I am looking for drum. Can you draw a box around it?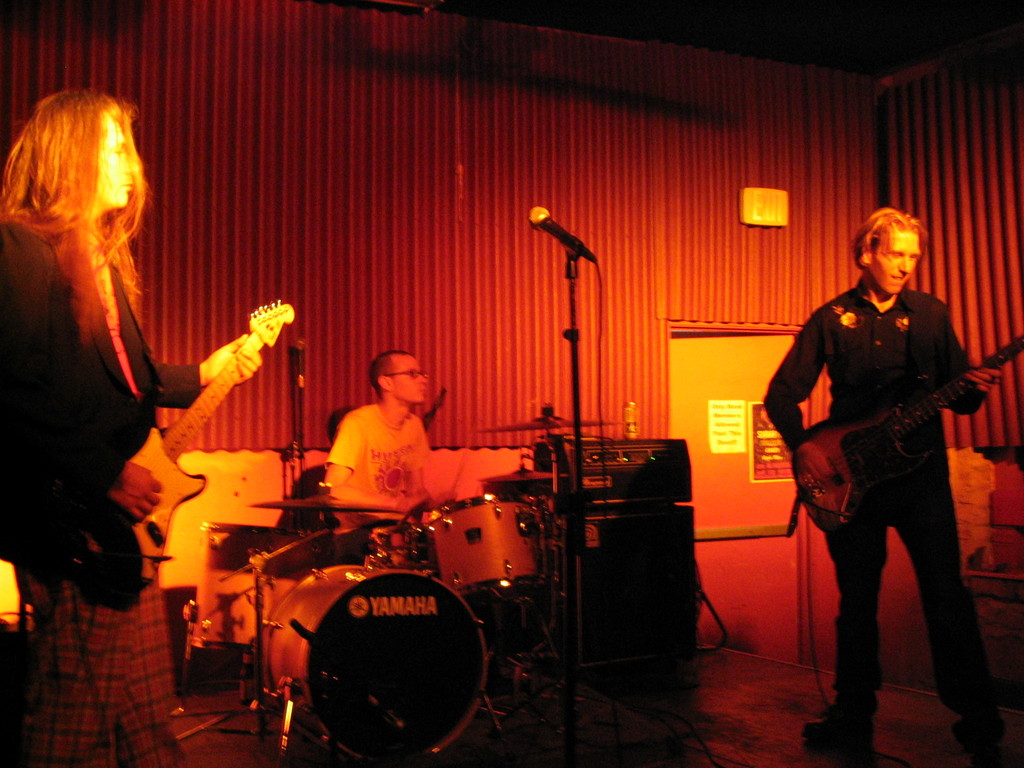
Sure, the bounding box is crop(258, 564, 488, 764).
